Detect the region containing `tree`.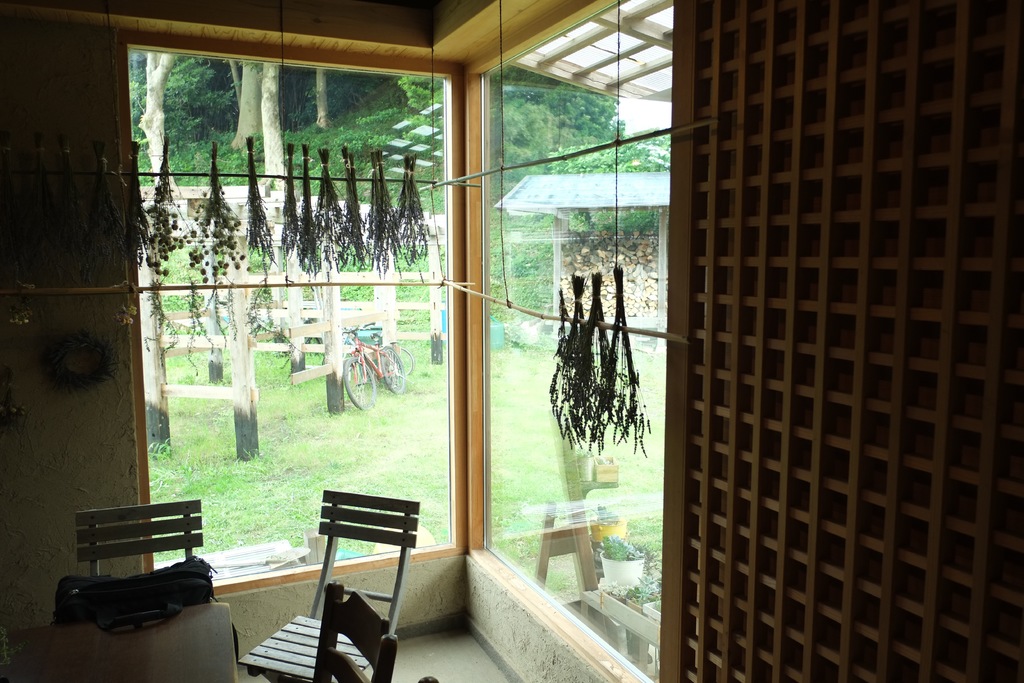
box(264, 63, 292, 199).
